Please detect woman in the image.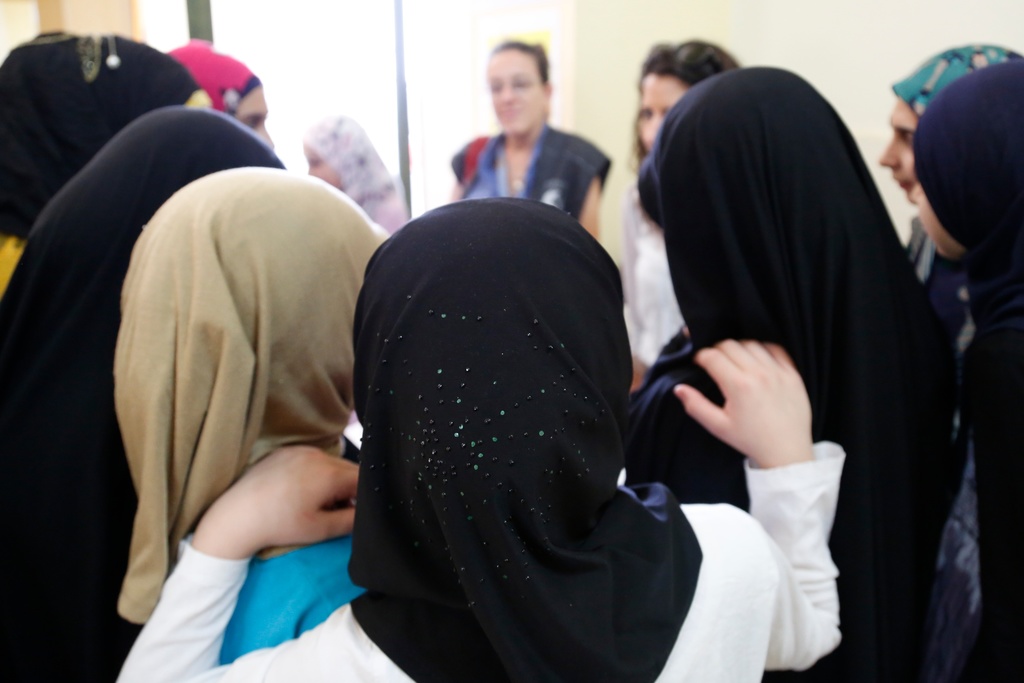
bbox=[884, 39, 1023, 276].
